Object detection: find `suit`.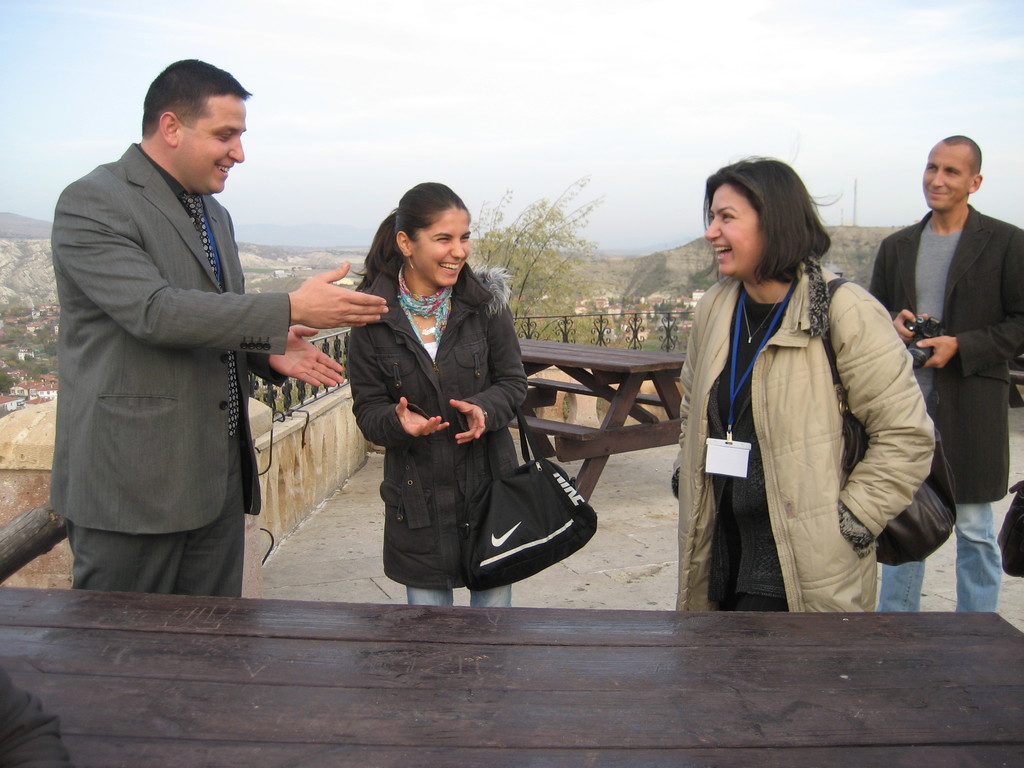
(x1=870, y1=199, x2=1023, y2=503).
